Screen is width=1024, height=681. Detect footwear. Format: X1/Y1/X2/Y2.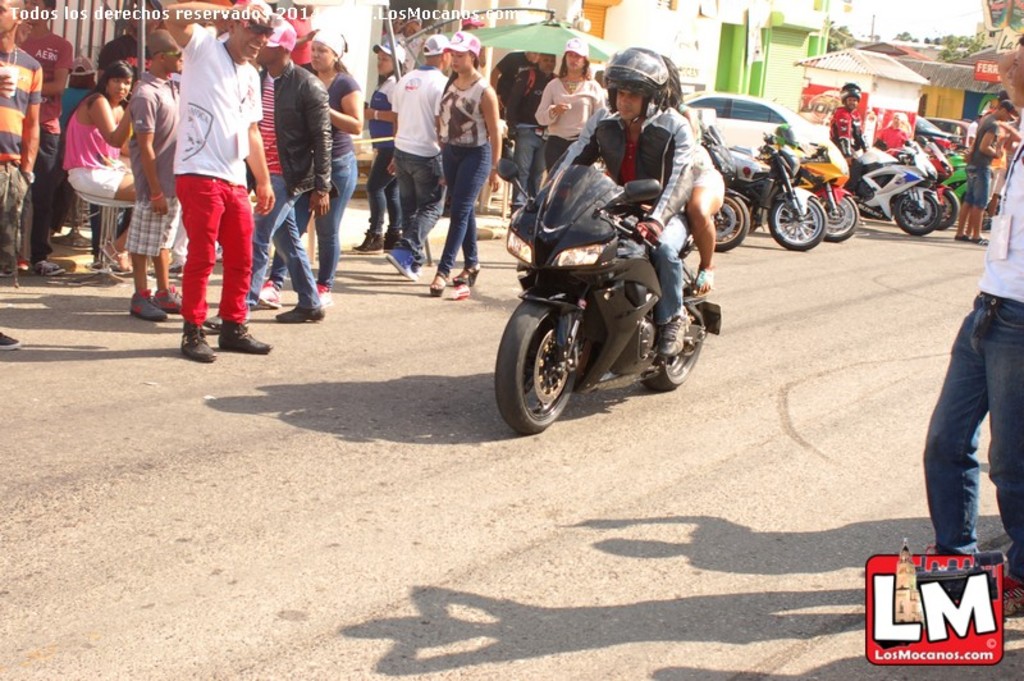
384/247/417/279.
